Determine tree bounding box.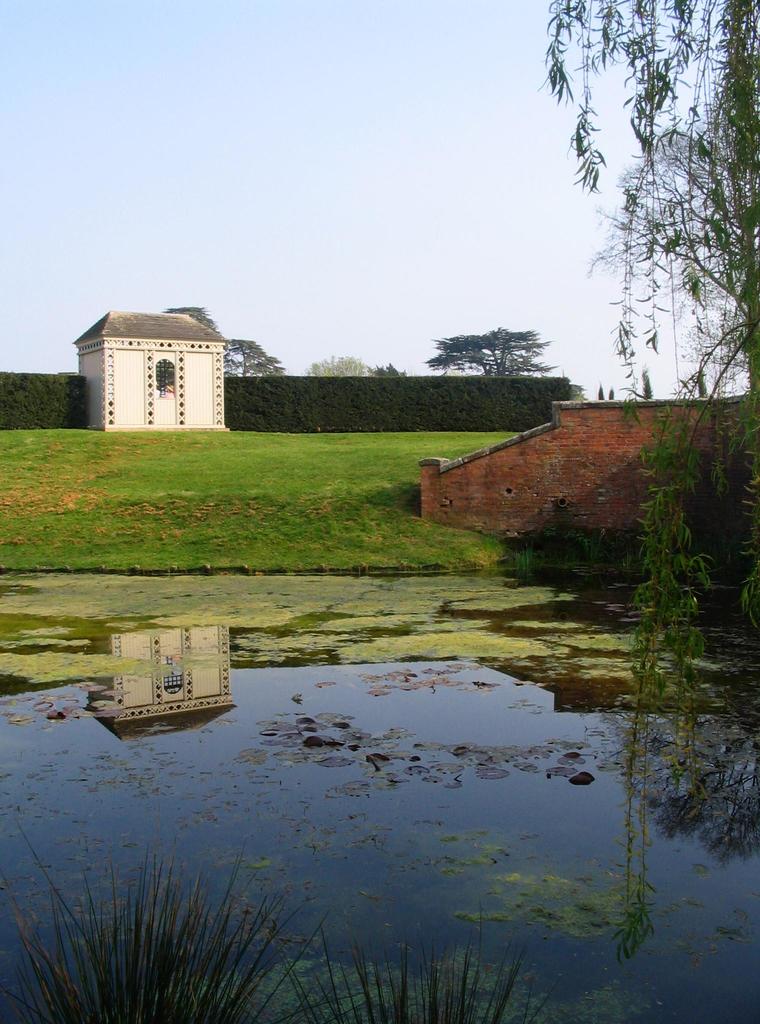
Determined: (left=220, top=335, right=280, bottom=376).
